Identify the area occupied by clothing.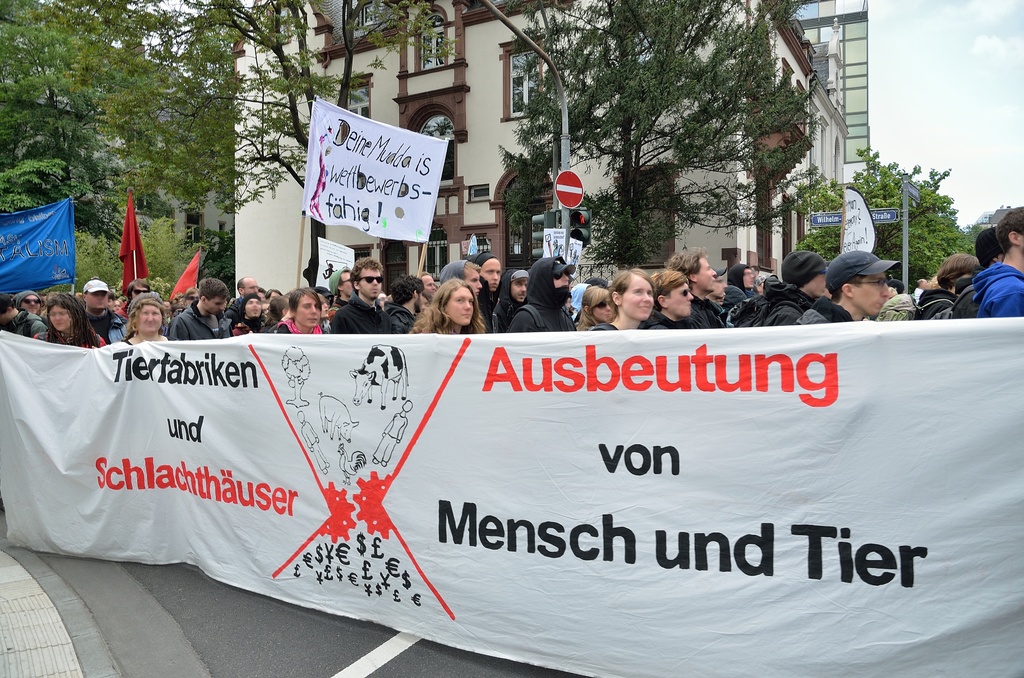
Area: l=234, t=317, r=260, b=330.
